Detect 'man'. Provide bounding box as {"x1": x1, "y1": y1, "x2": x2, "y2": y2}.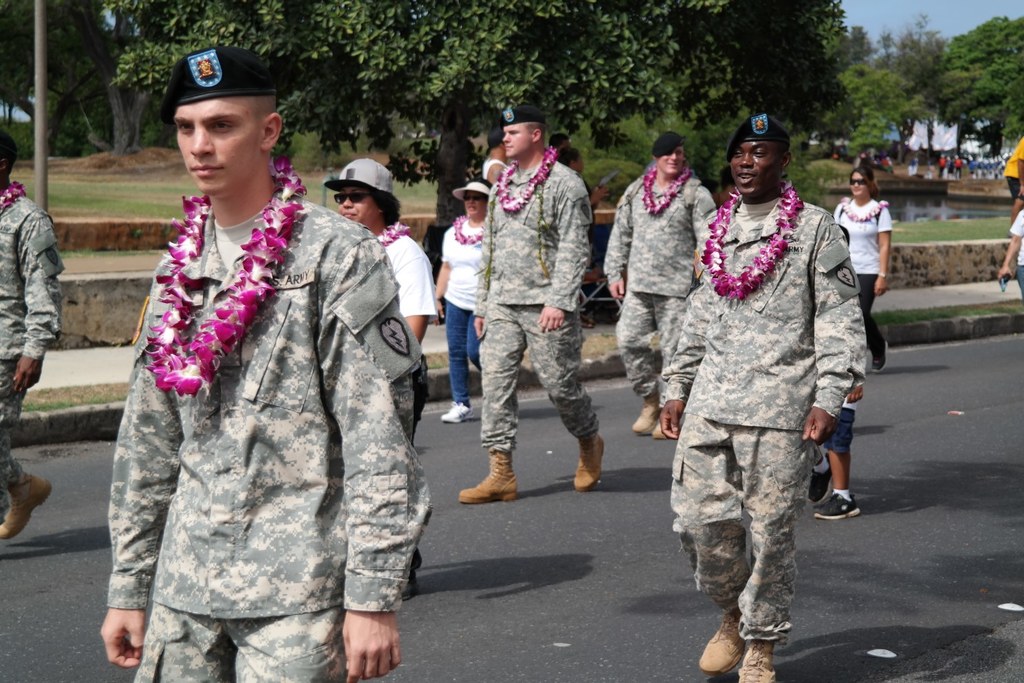
{"x1": 0, "y1": 123, "x2": 65, "y2": 541}.
